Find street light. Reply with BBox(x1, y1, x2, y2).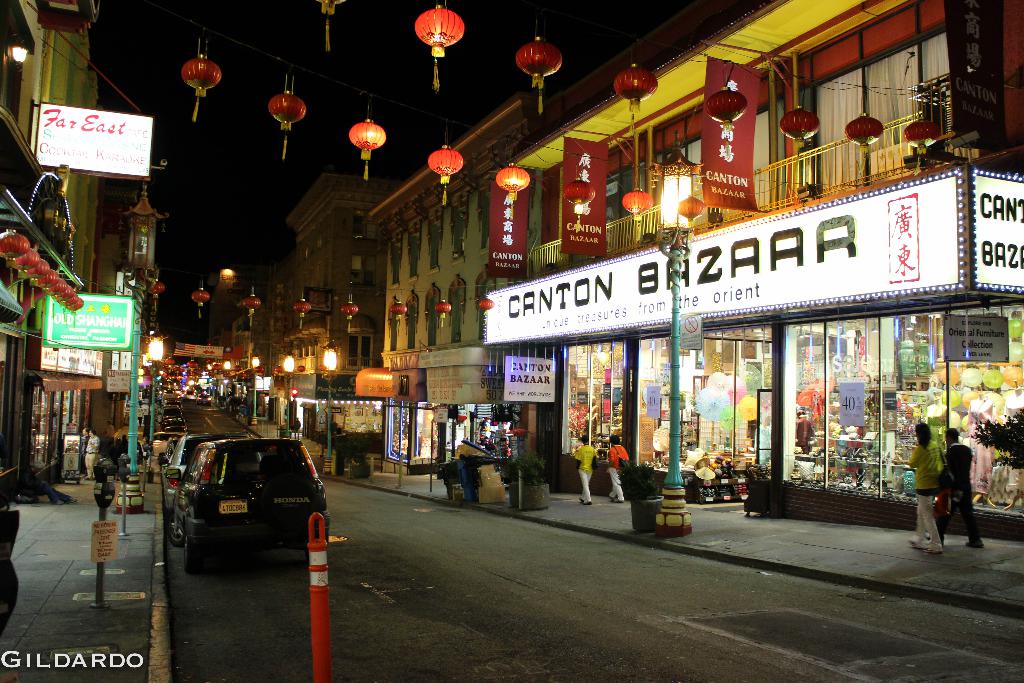
BBox(677, 167, 710, 243).
